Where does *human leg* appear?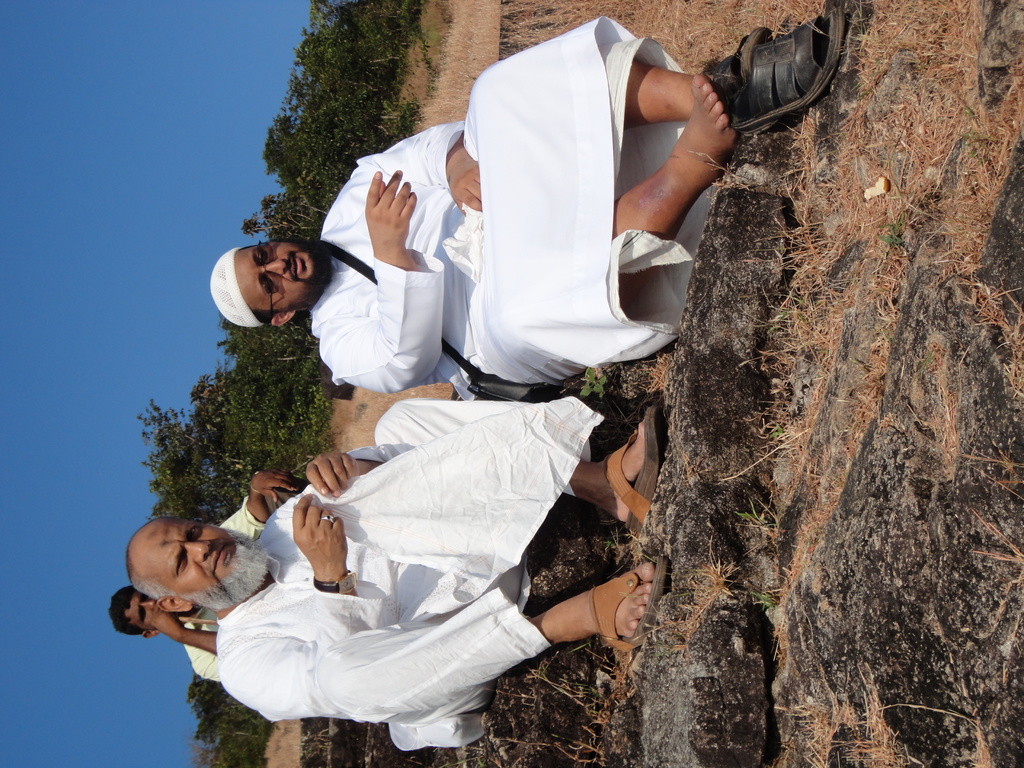
Appears at [left=615, top=72, right=732, bottom=297].
